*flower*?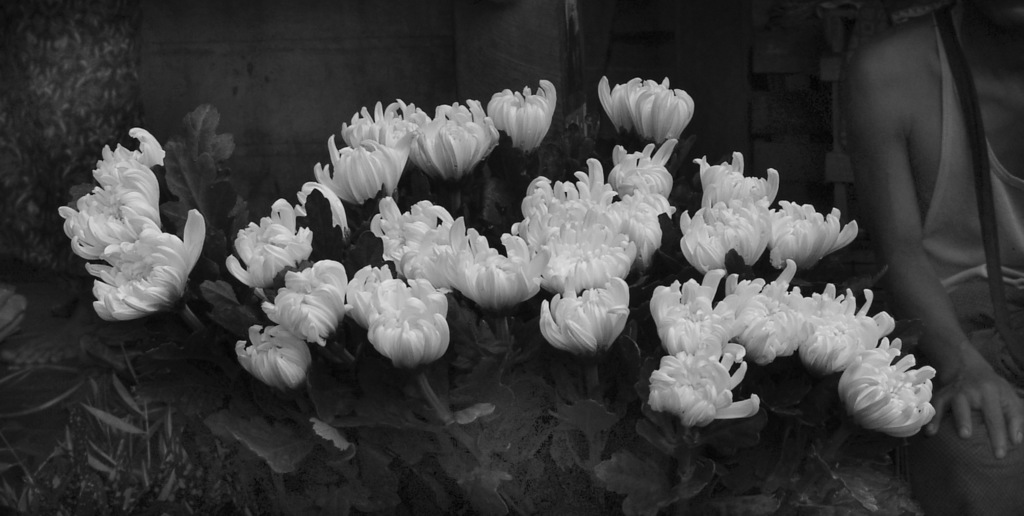
BBox(92, 126, 171, 177)
